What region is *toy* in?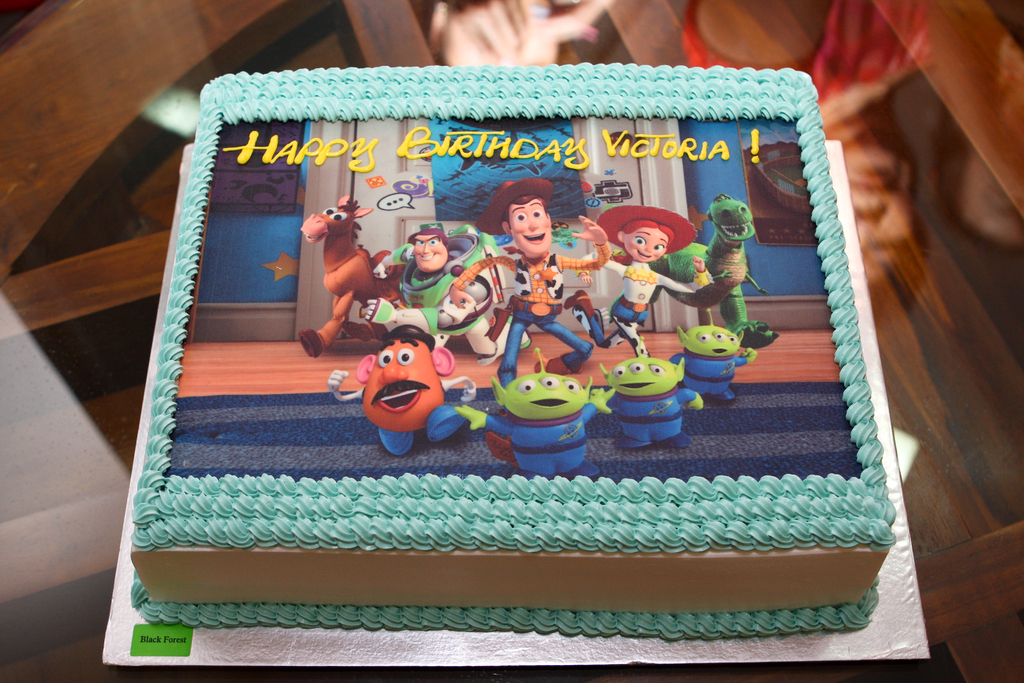
box=[325, 326, 479, 457].
